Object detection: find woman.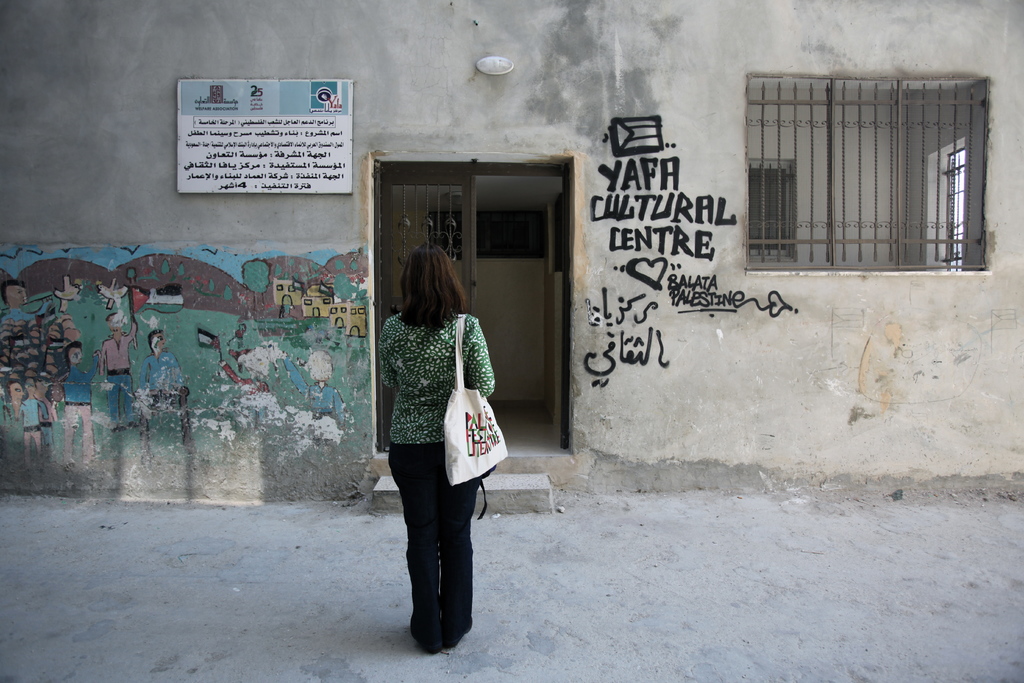
bbox=(367, 244, 498, 646).
